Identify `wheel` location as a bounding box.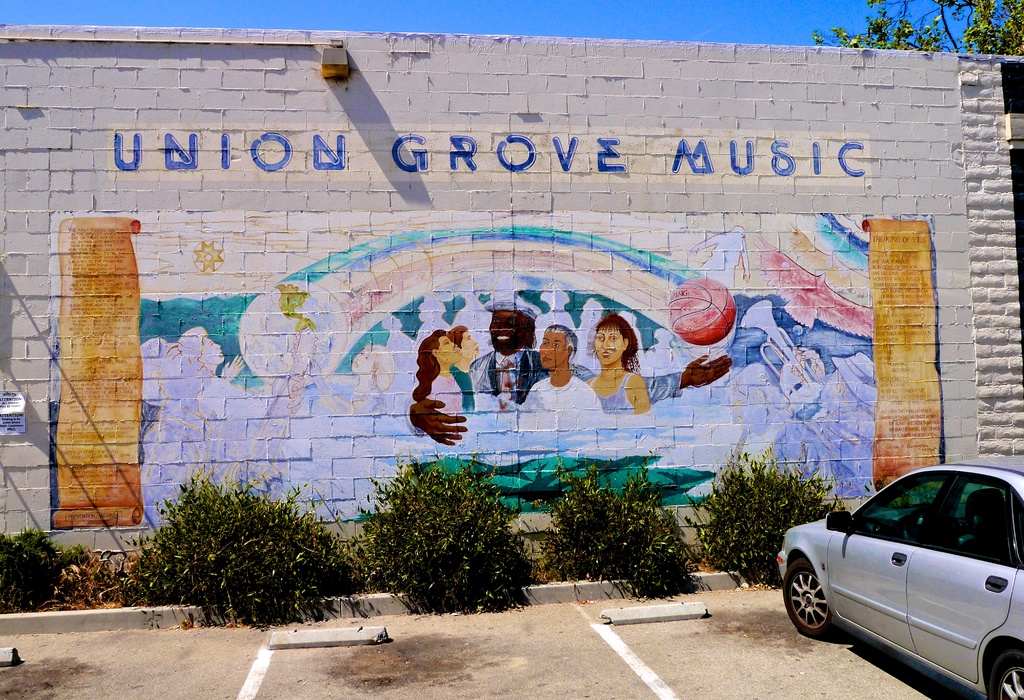
(778, 560, 834, 640).
